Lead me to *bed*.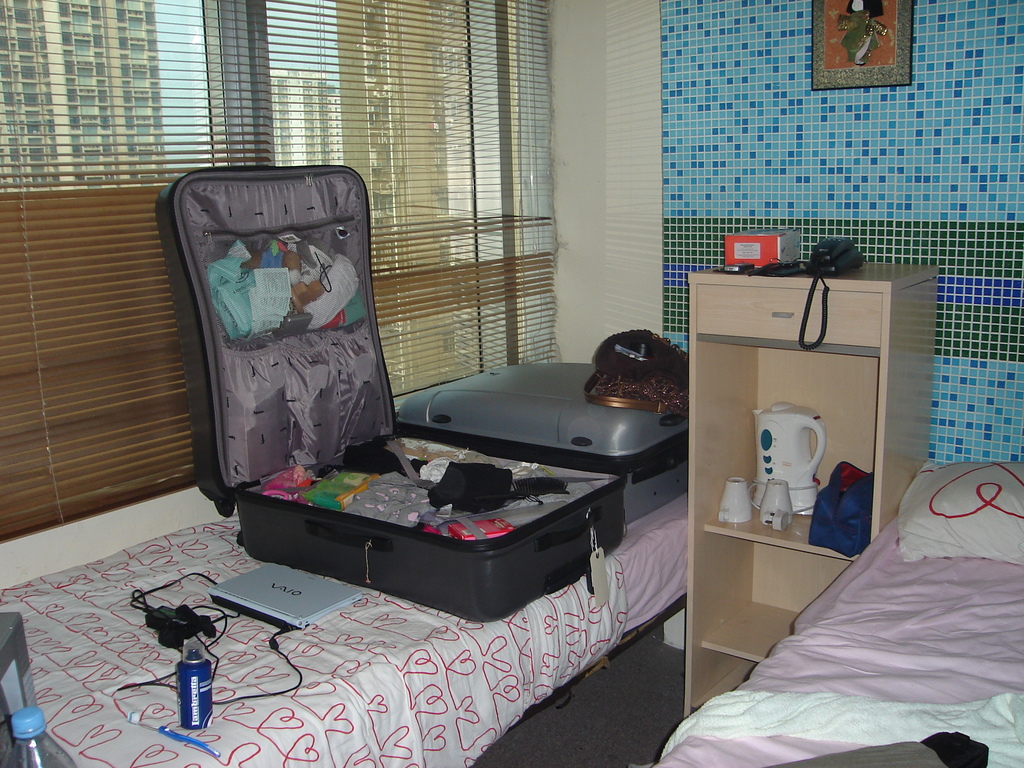
Lead to (648,387,1016,765).
